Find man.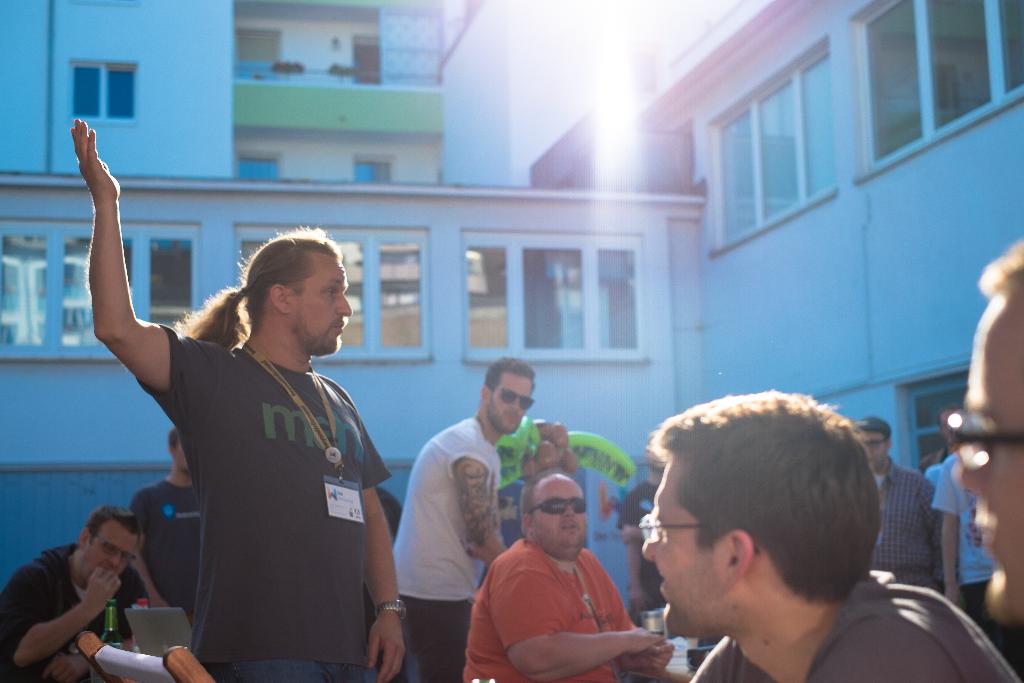
388/353/535/681.
